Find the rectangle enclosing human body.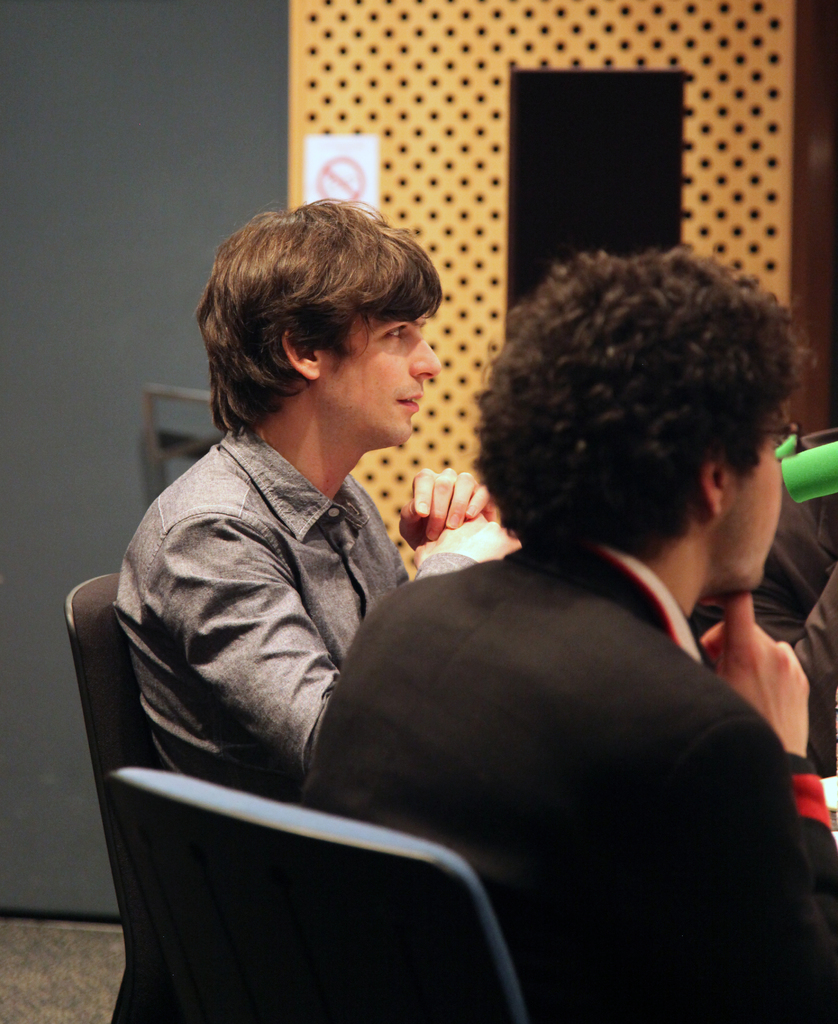
{"left": 102, "top": 218, "right": 502, "bottom": 884}.
